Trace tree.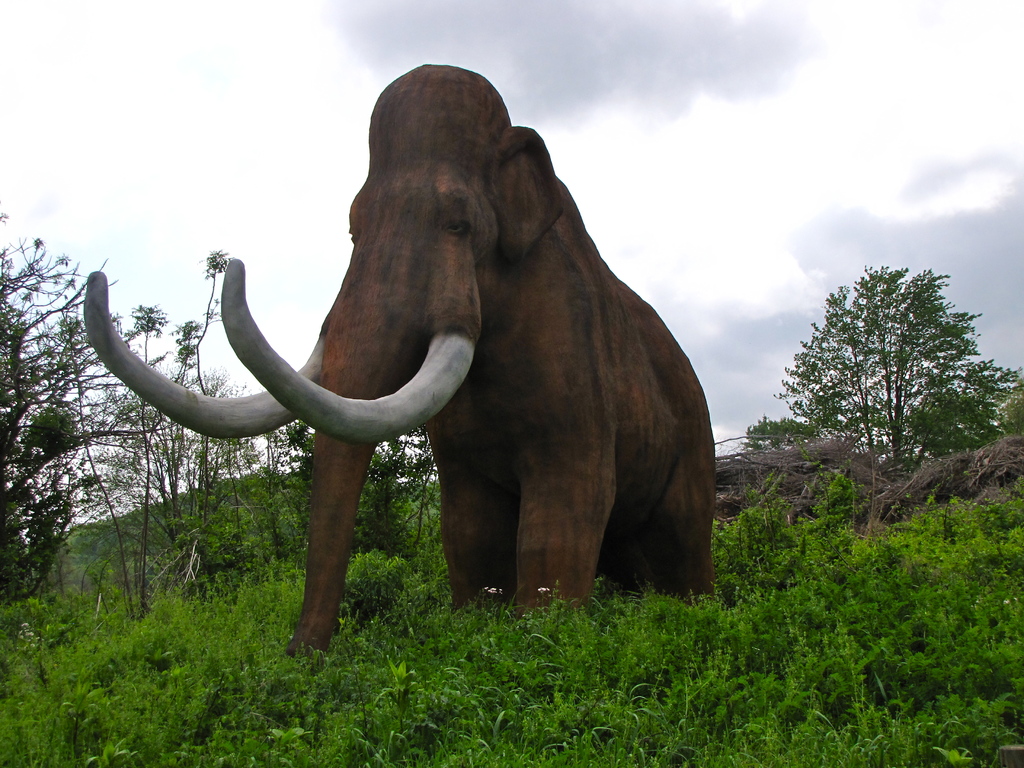
Traced to [758,244,991,568].
